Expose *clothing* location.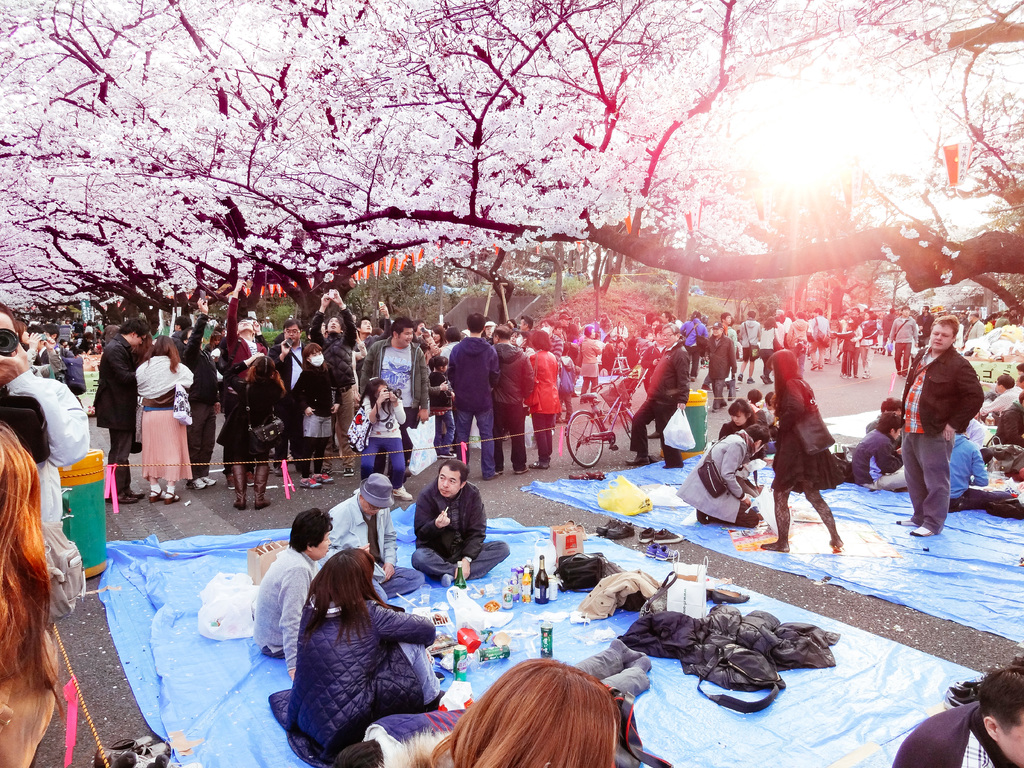
Exposed at locate(42, 342, 68, 356).
